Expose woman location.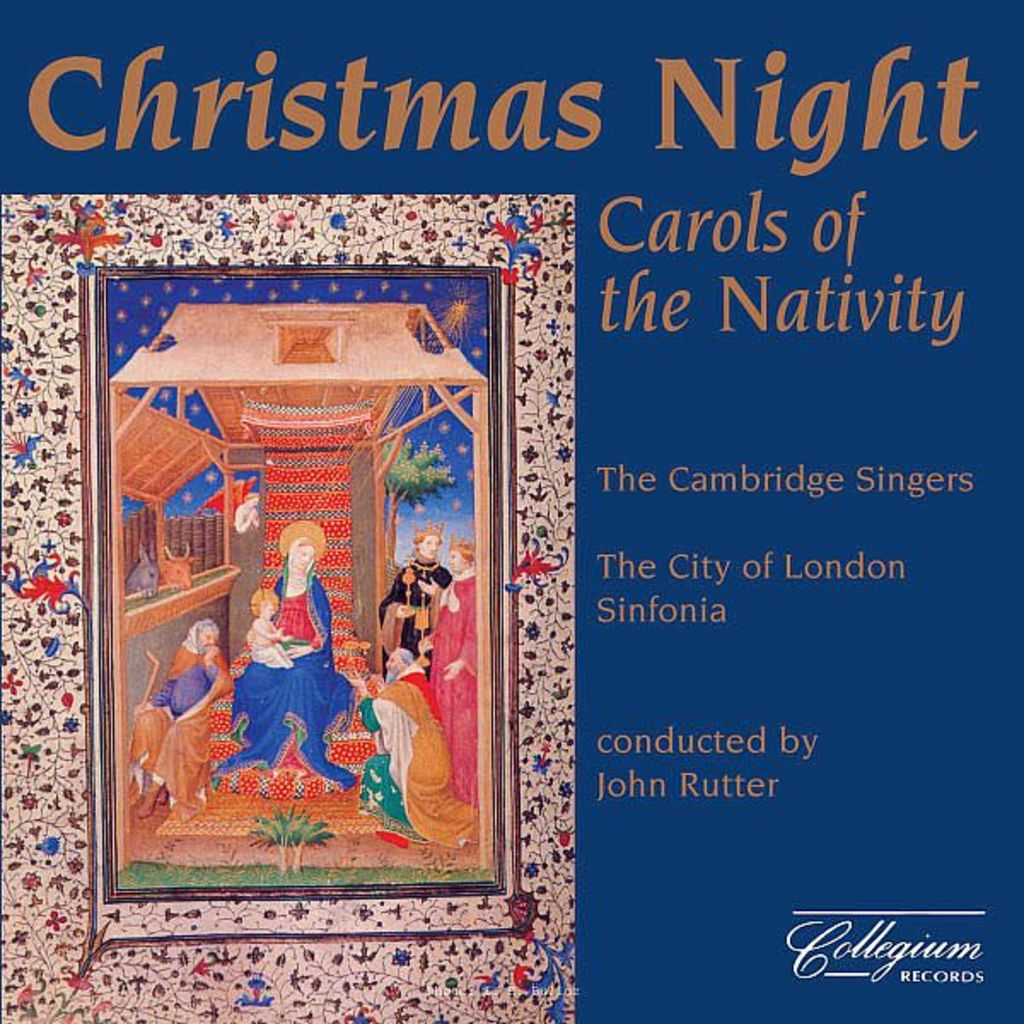
Exposed at 232:514:362:795.
